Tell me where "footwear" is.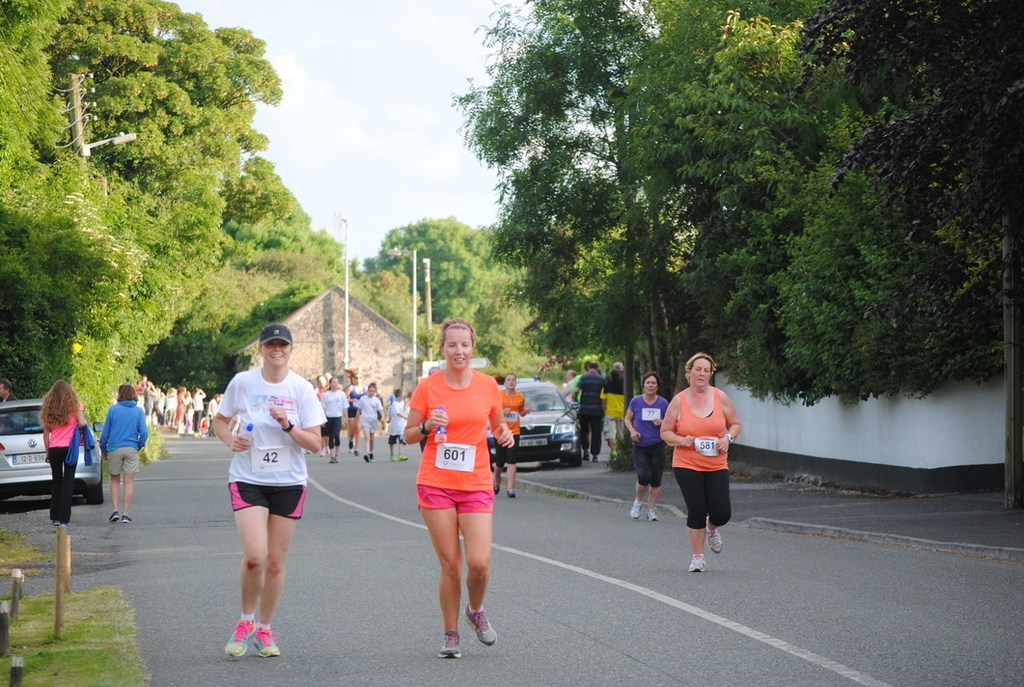
"footwear" is at 625, 497, 638, 519.
